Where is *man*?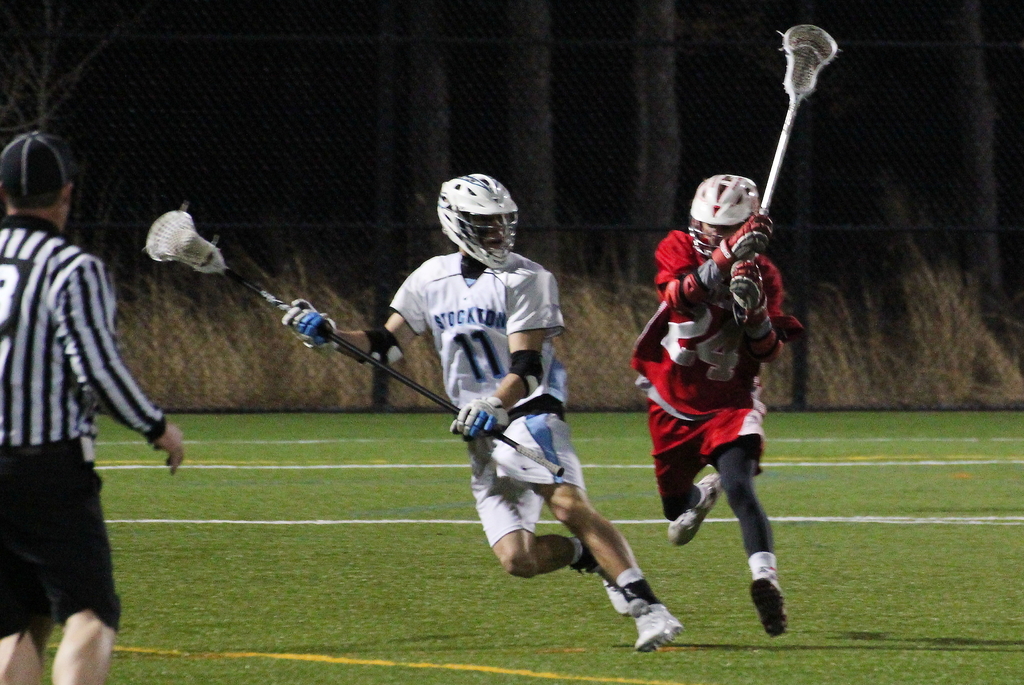
bbox=[3, 154, 177, 672].
